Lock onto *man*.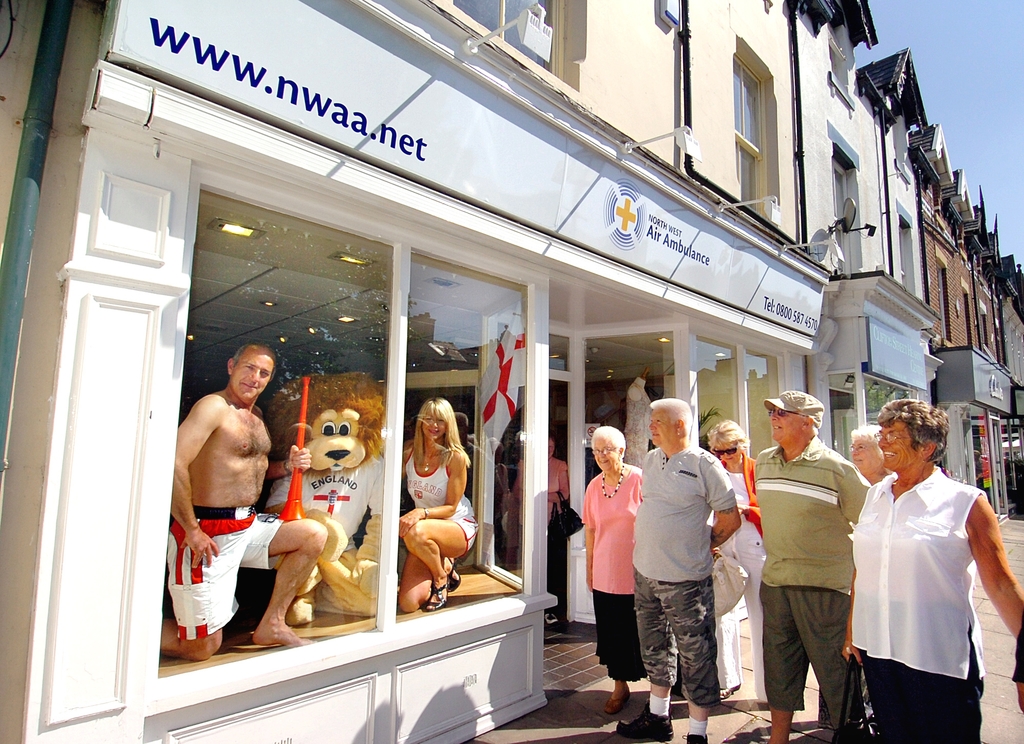
Locked: (762,387,874,743).
